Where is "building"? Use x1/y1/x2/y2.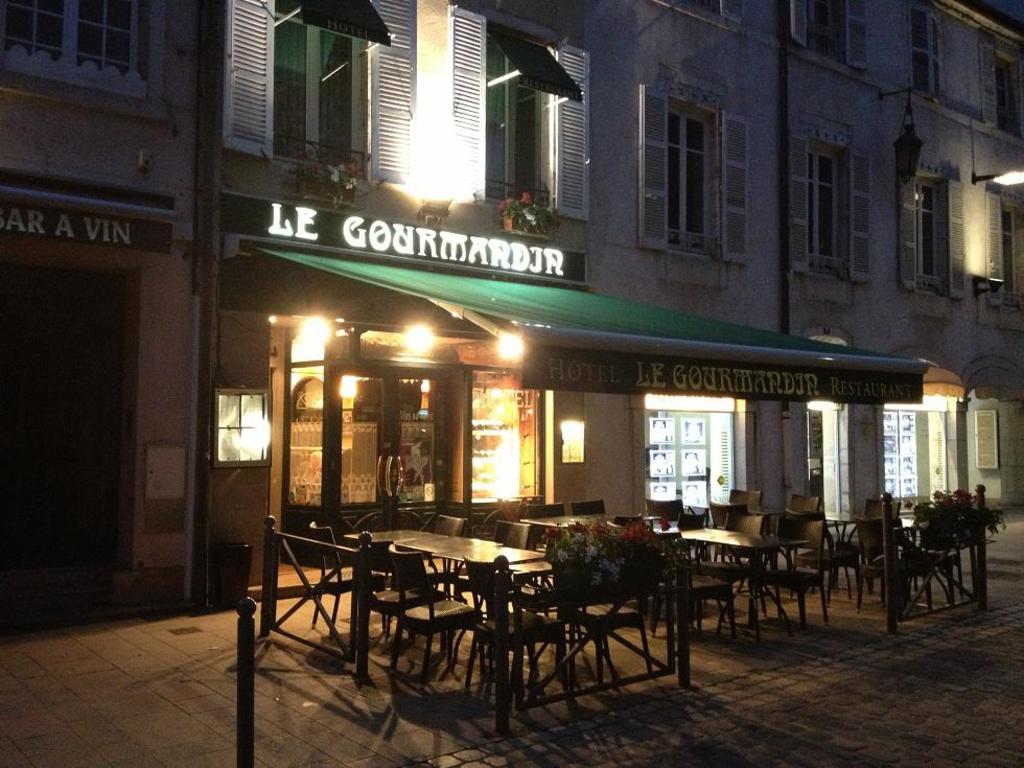
193/0/1023/614.
